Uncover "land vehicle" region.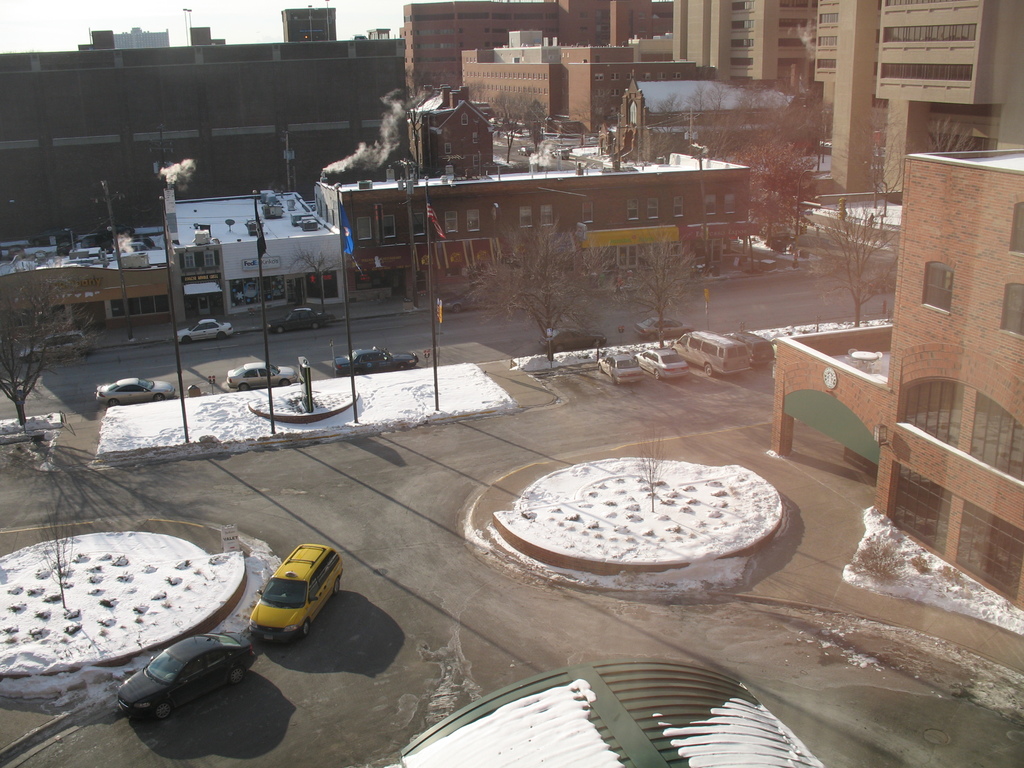
Uncovered: x1=123, y1=638, x2=260, y2=725.
